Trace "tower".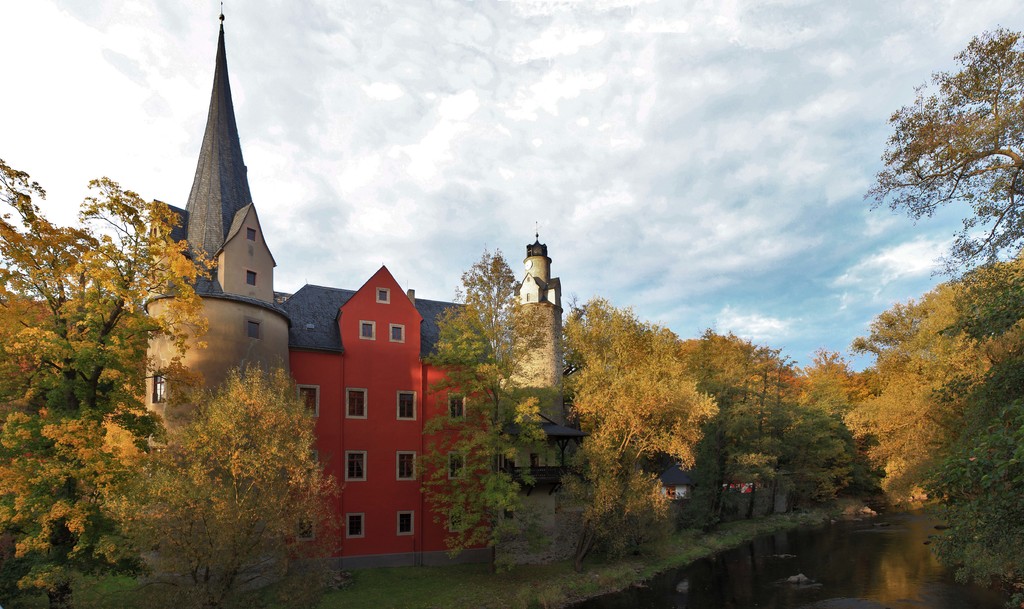
Traced to [x1=520, y1=245, x2=557, y2=419].
